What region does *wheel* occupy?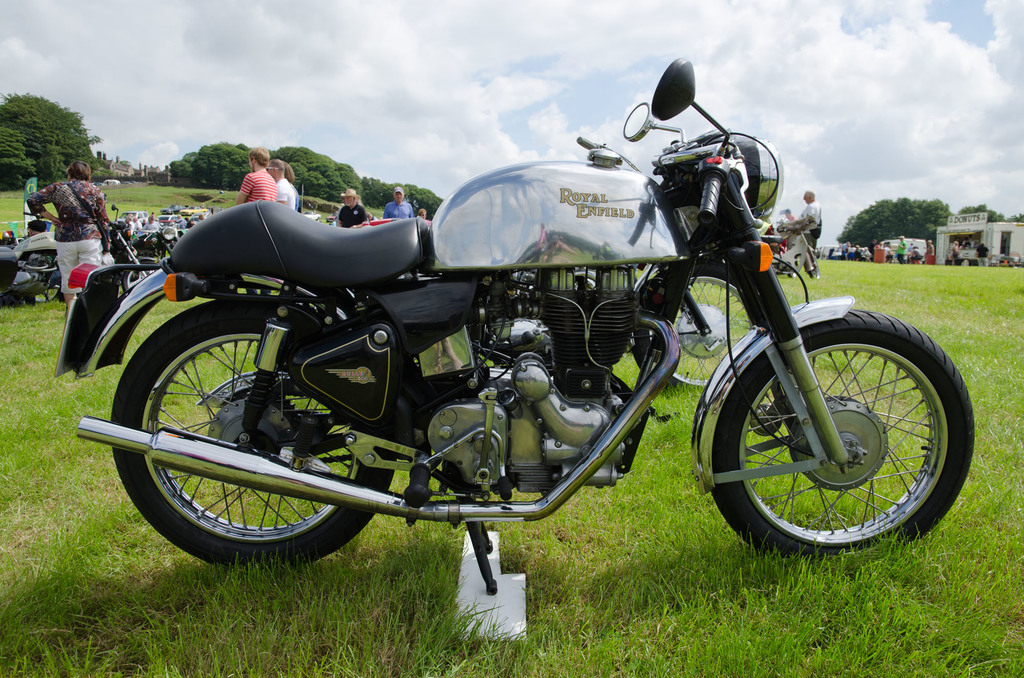
left=707, top=308, right=978, bottom=565.
